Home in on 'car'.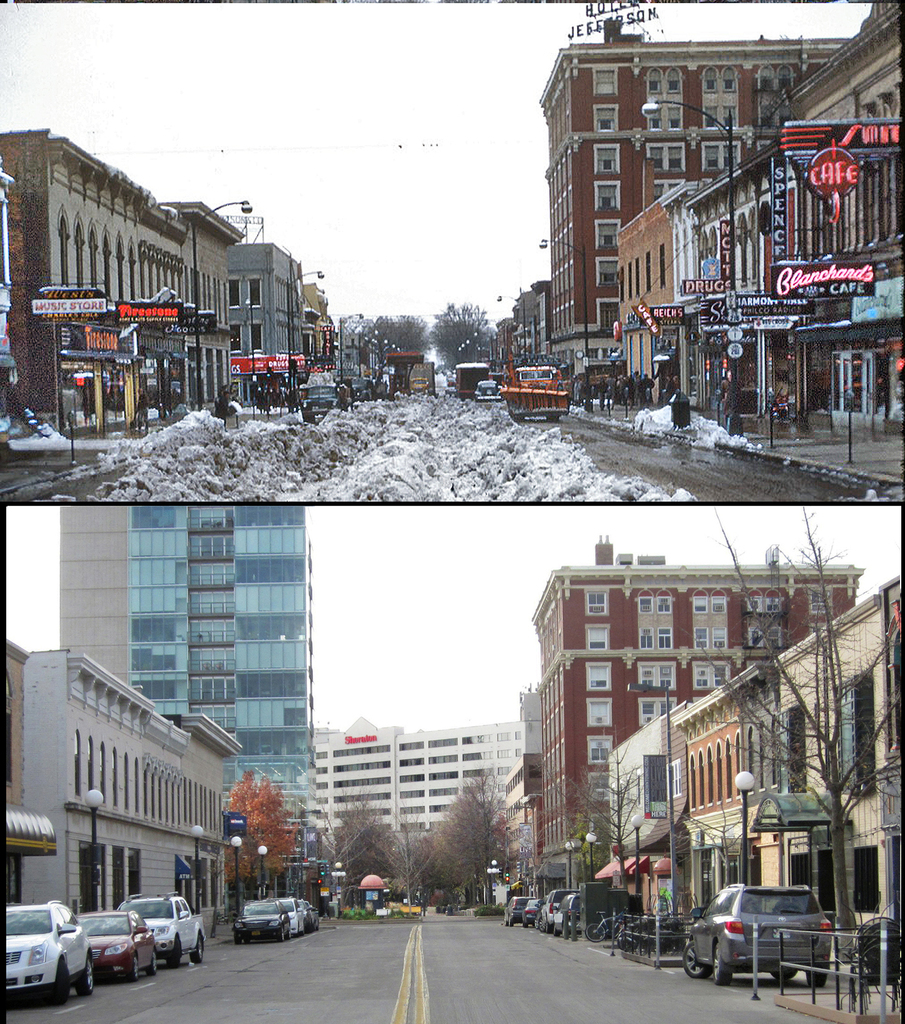
Homed in at locate(552, 891, 582, 935).
